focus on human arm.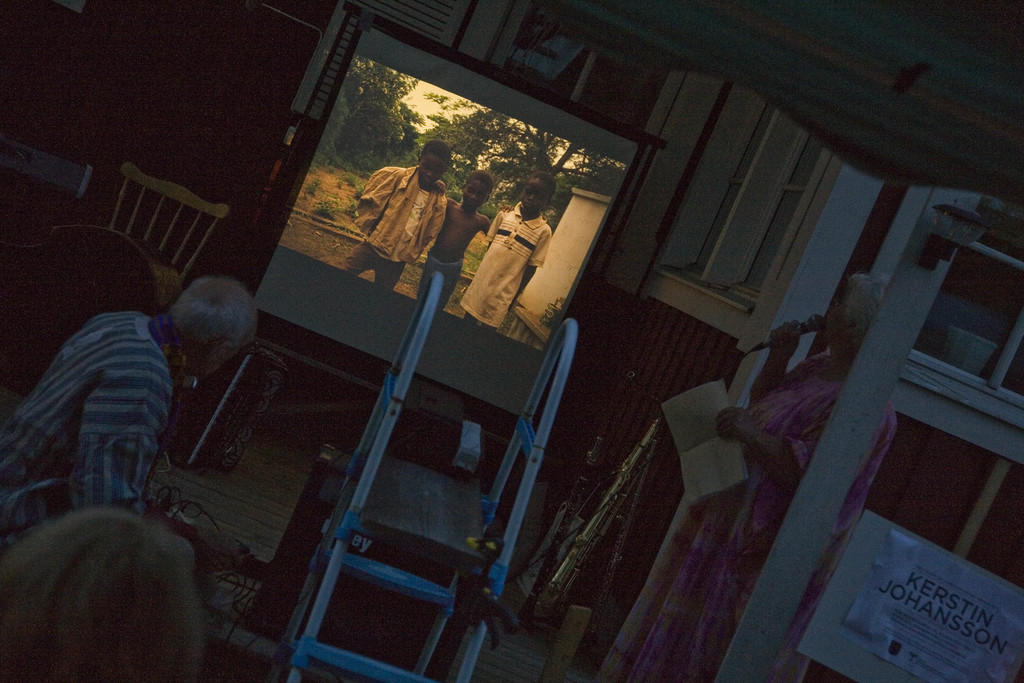
Focused at 695 396 805 486.
